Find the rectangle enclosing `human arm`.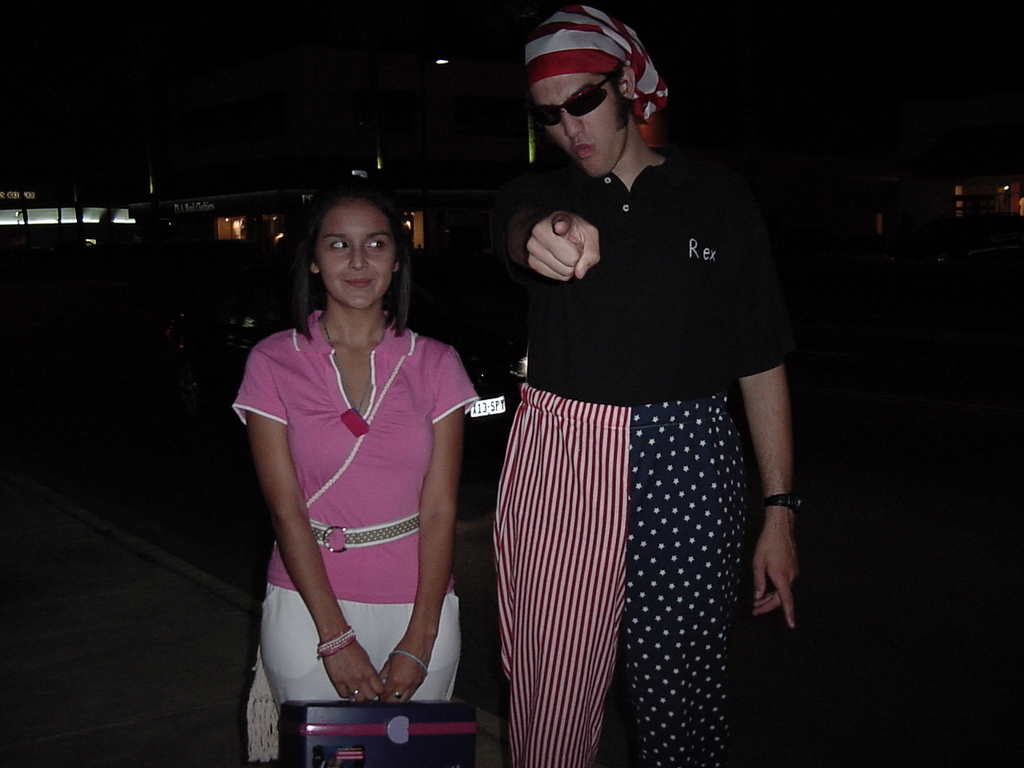
<box>496,187,626,312</box>.
